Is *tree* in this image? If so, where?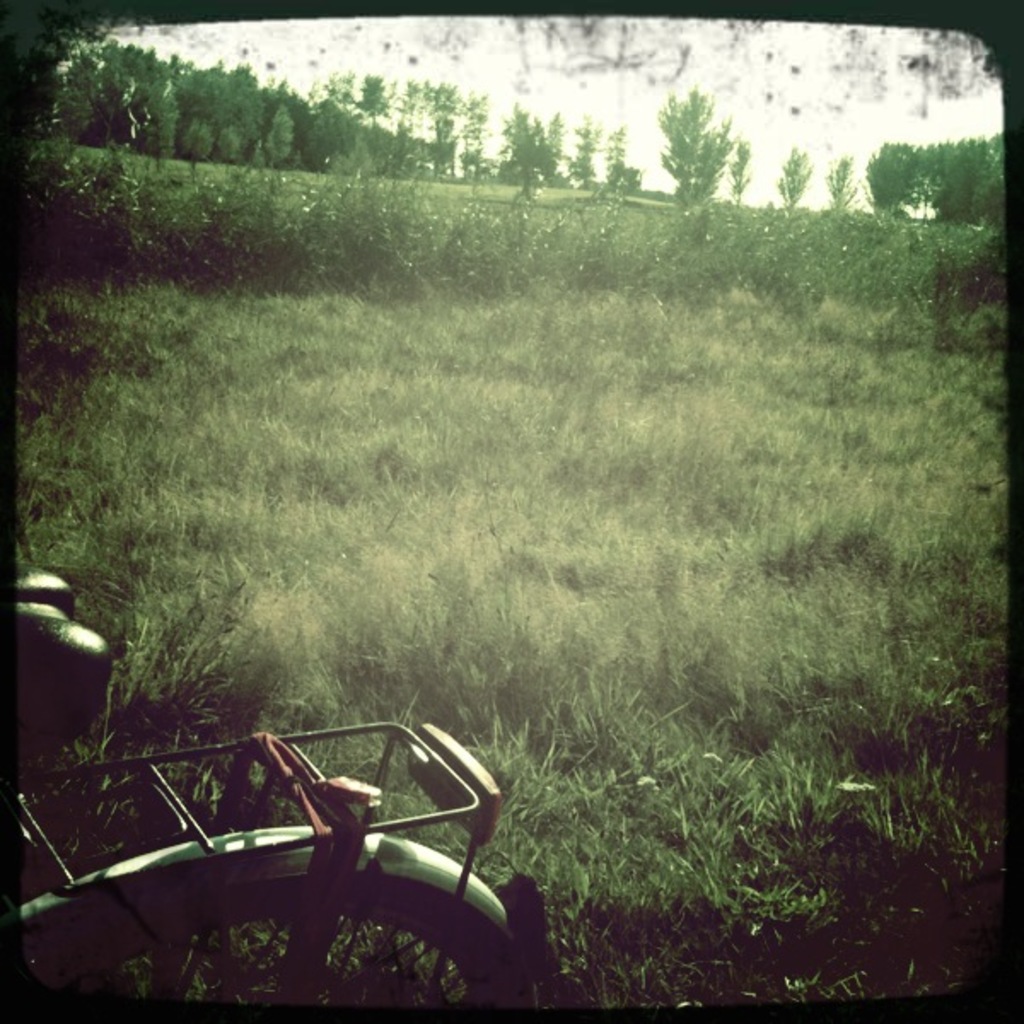
Yes, at bbox=(655, 84, 739, 208).
